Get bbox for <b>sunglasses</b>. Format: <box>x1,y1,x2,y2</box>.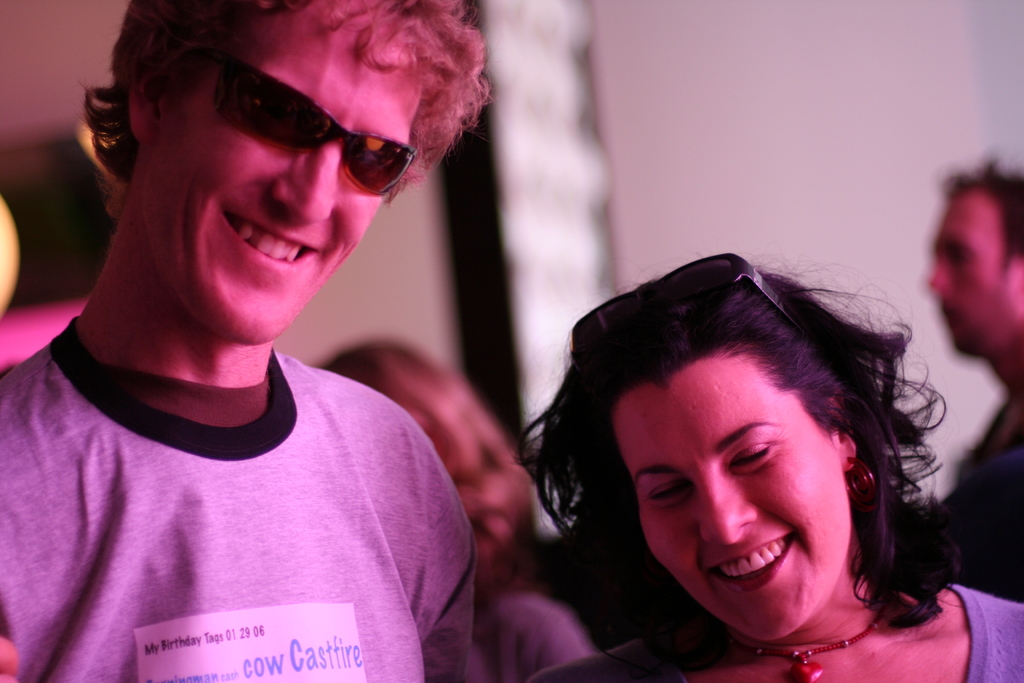
<box>215,49,419,195</box>.
